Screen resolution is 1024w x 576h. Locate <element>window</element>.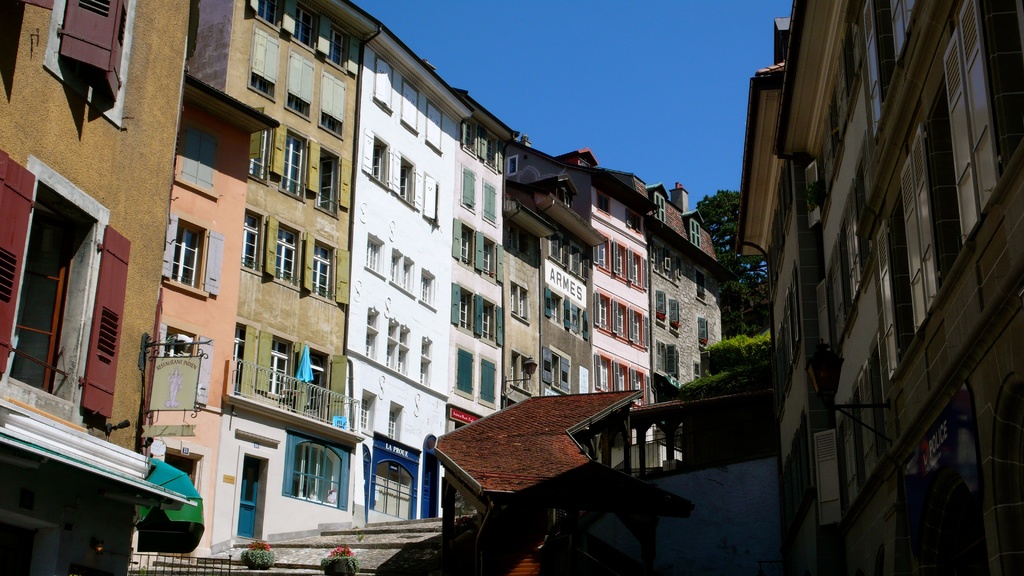
[x1=693, y1=360, x2=706, y2=383].
